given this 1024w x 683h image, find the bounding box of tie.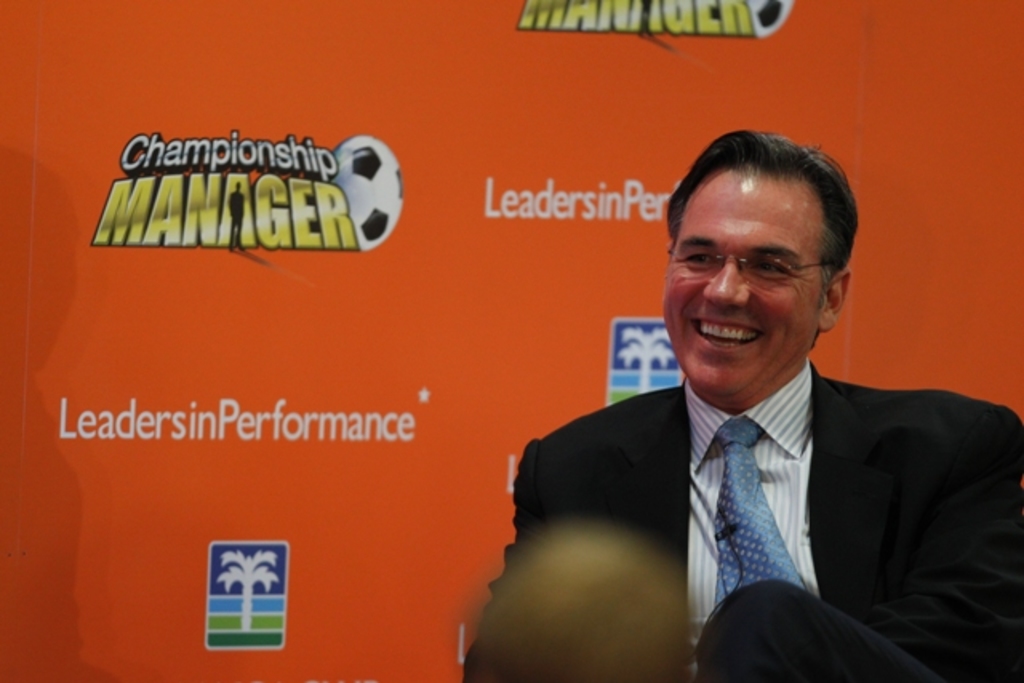
(712, 417, 813, 608).
